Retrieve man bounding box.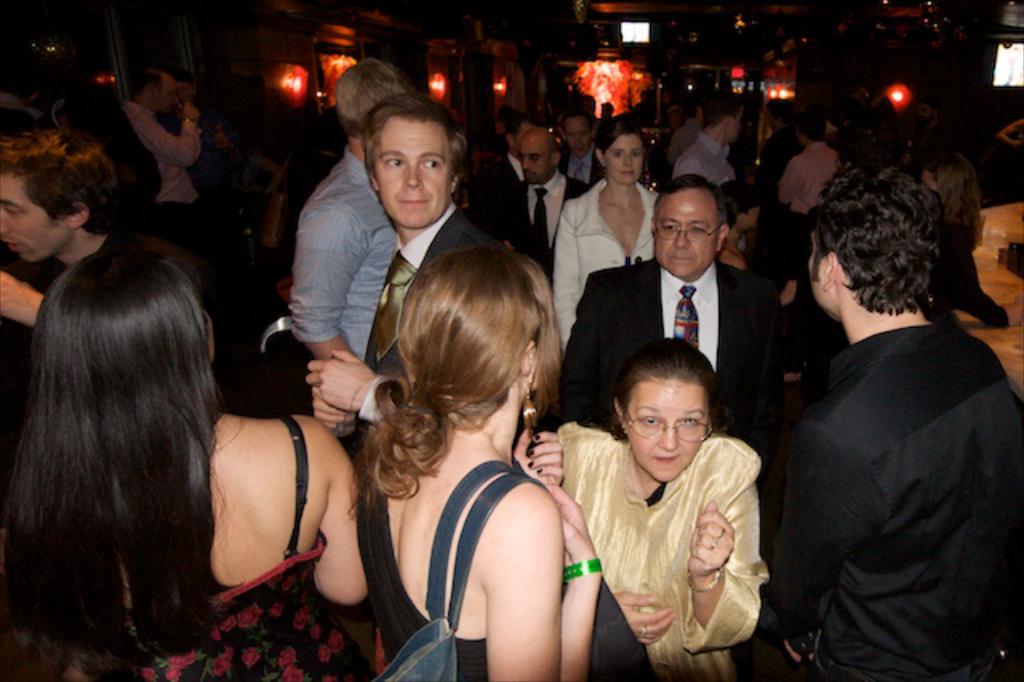
Bounding box: box(670, 88, 752, 194).
